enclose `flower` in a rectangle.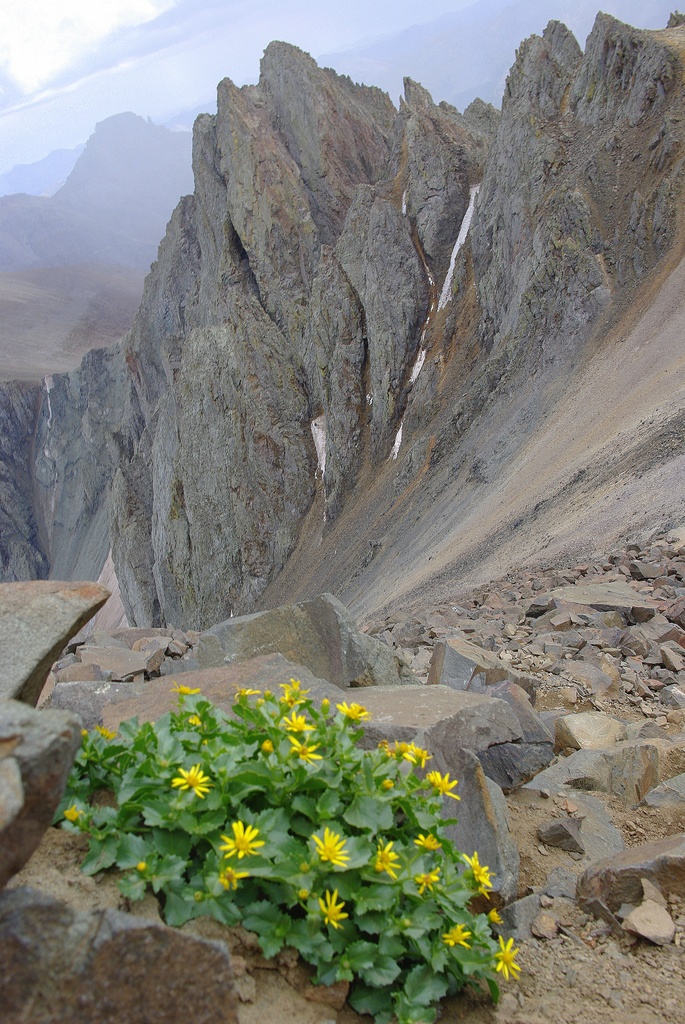
489,934,522,976.
